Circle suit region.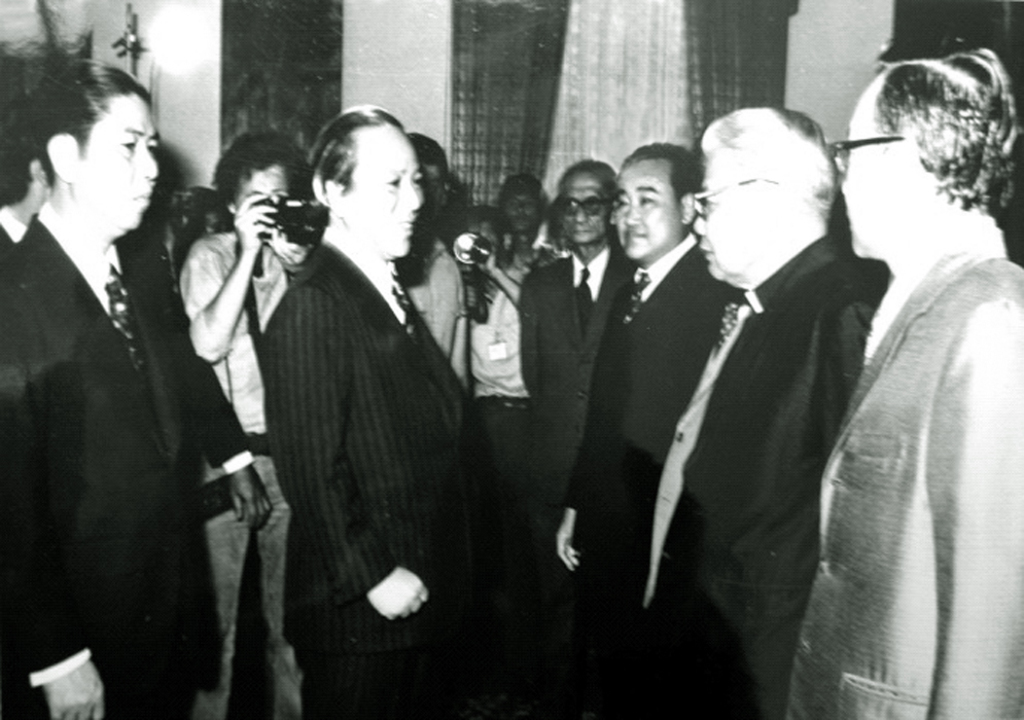
Region: rect(7, 93, 233, 714).
